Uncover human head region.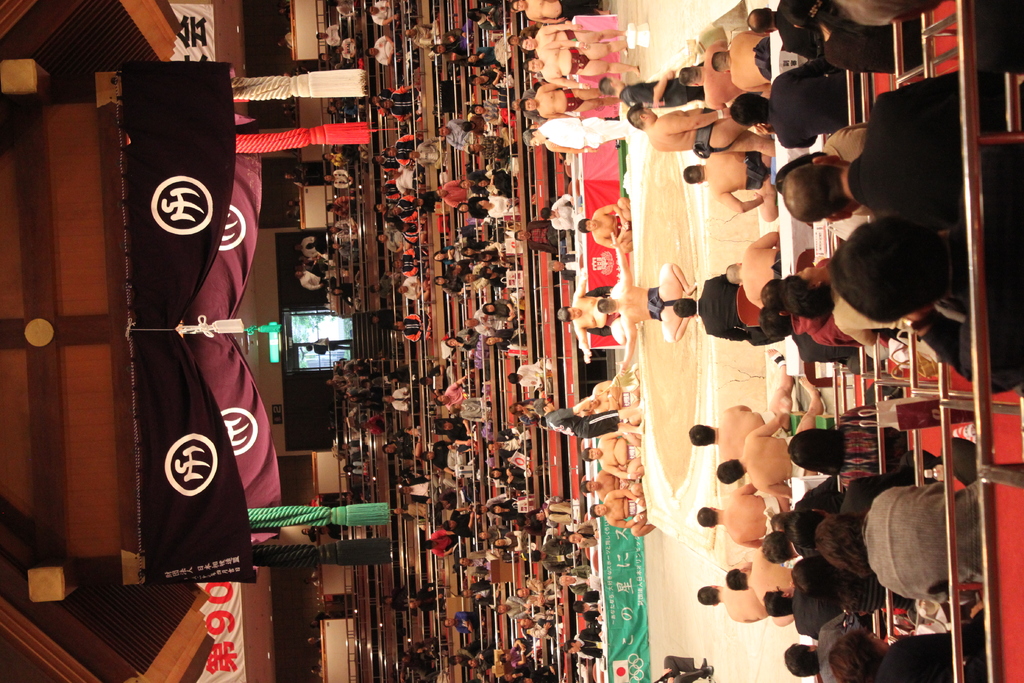
Uncovered: <region>487, 470, 504, 480</region>.
